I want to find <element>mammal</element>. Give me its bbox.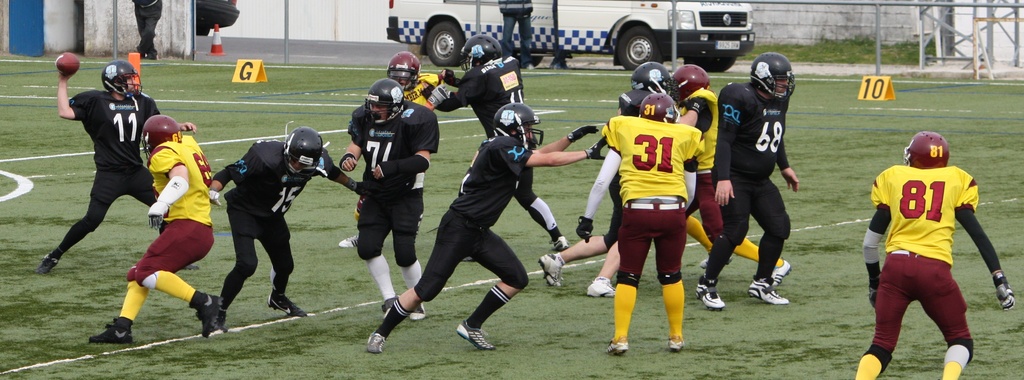
Rect(42, 64, 197, 277).
